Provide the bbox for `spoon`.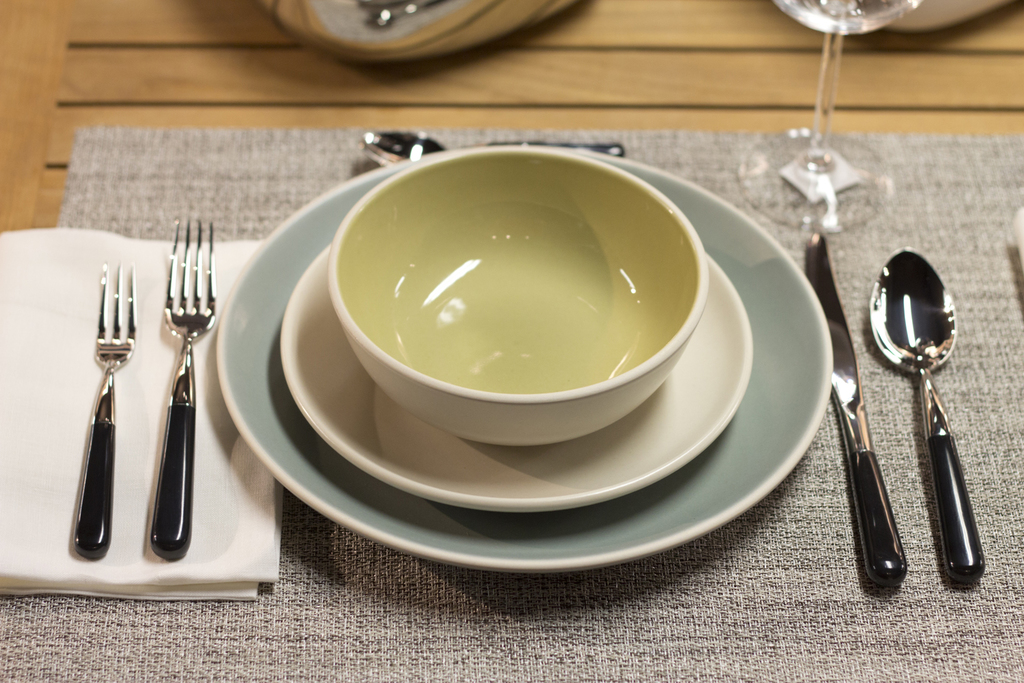
x1=358 y1=129 x2=625 y2=163.
